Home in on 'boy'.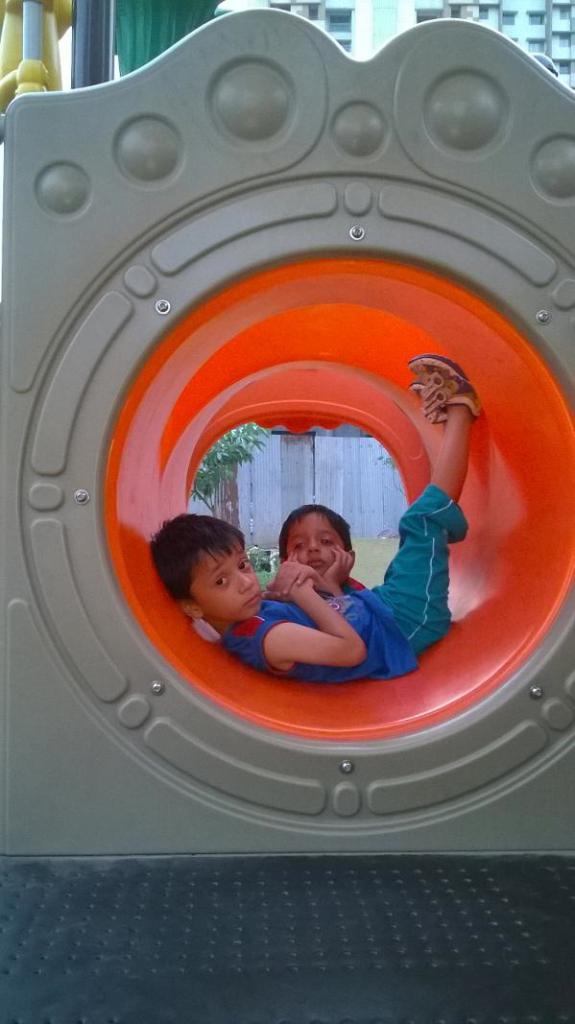
Homed in at l=146, t=347, r=491, b=682.
